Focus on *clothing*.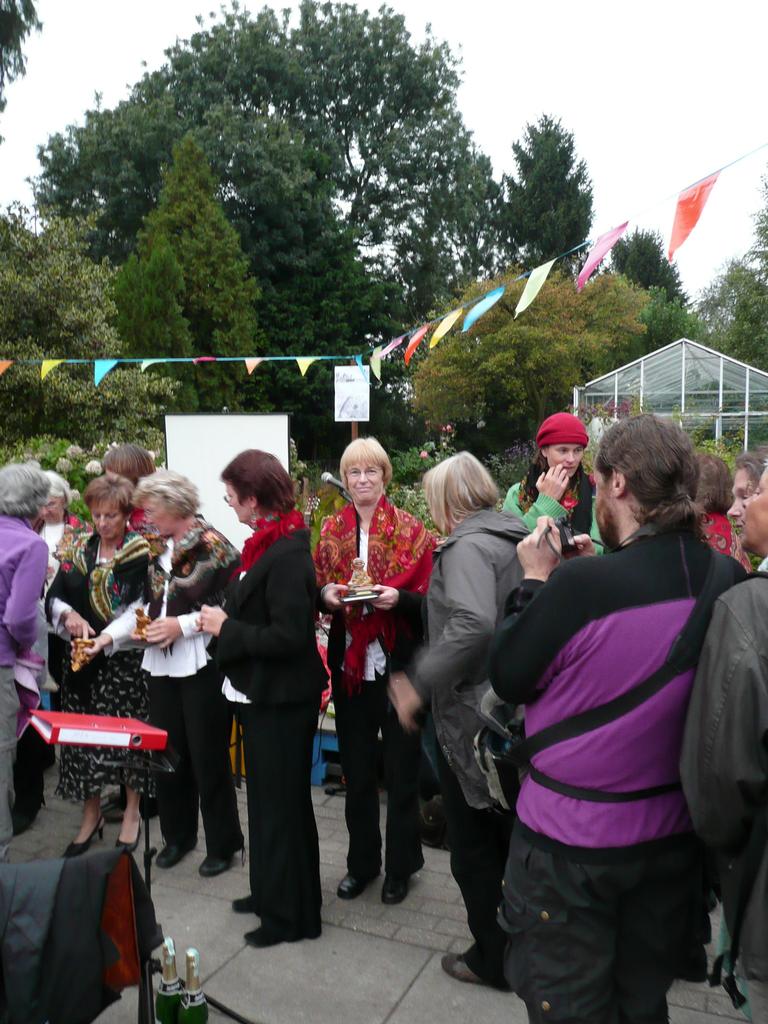
Focused at region(489, 472, 735, 986).
